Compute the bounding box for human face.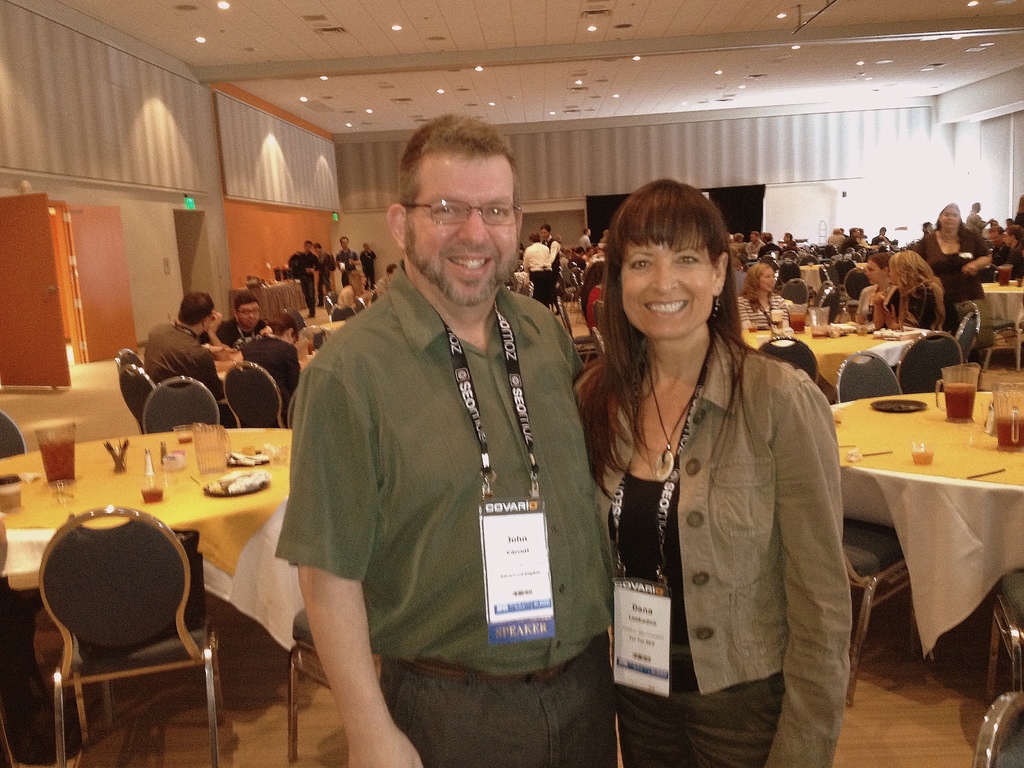
863, 258, 882, 283.
